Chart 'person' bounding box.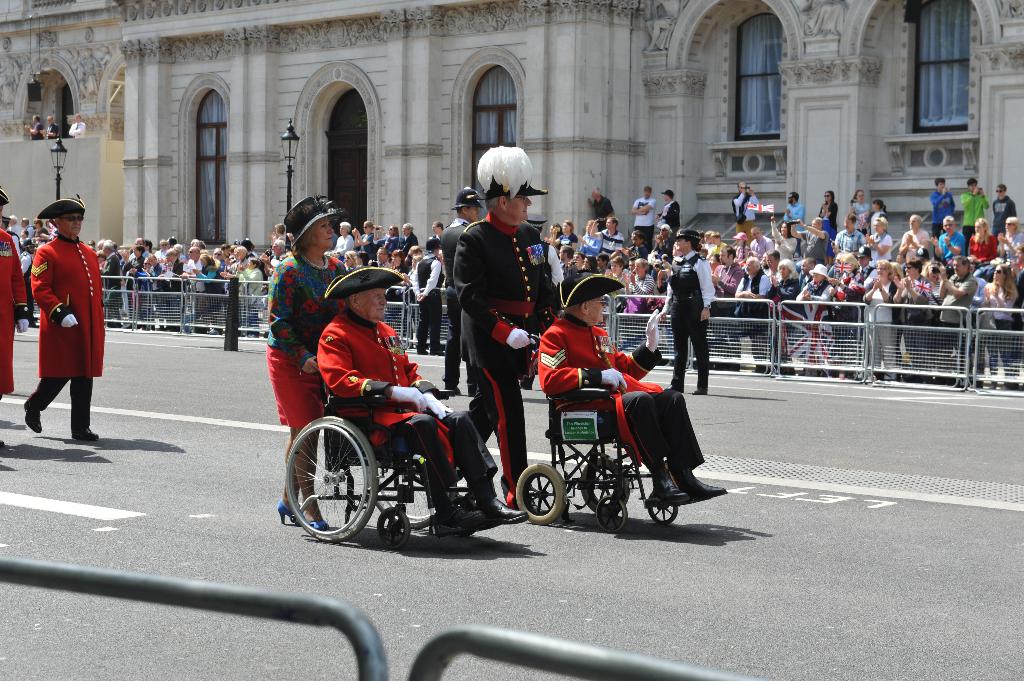
Charted: box(737, 260, 773, 380).
